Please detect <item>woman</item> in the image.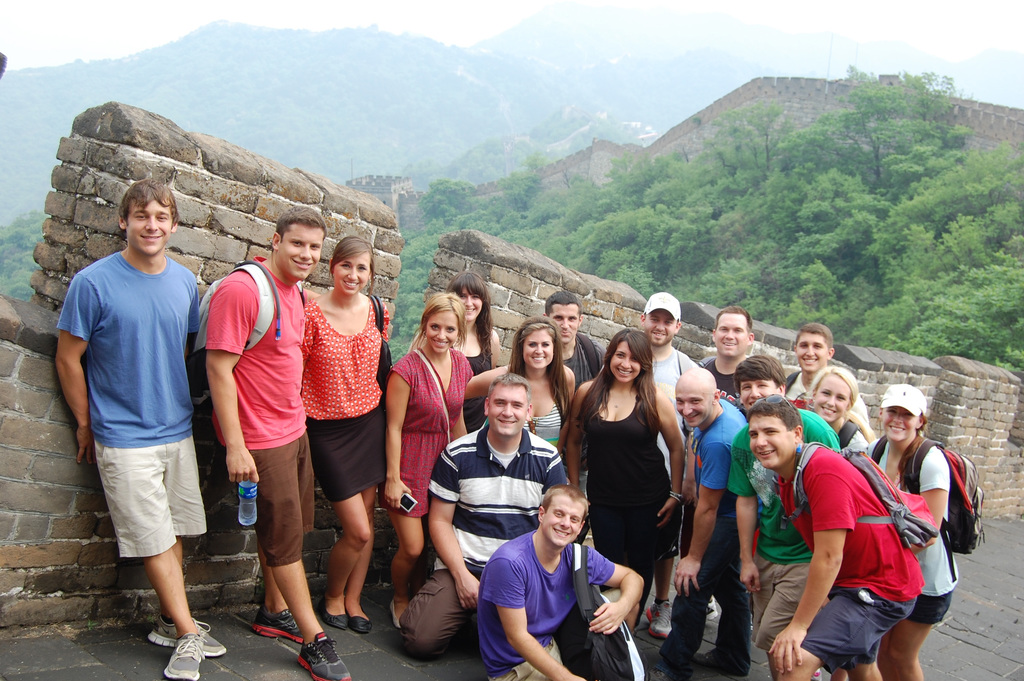
[left=804, top=367, right=876, bottom=456].
